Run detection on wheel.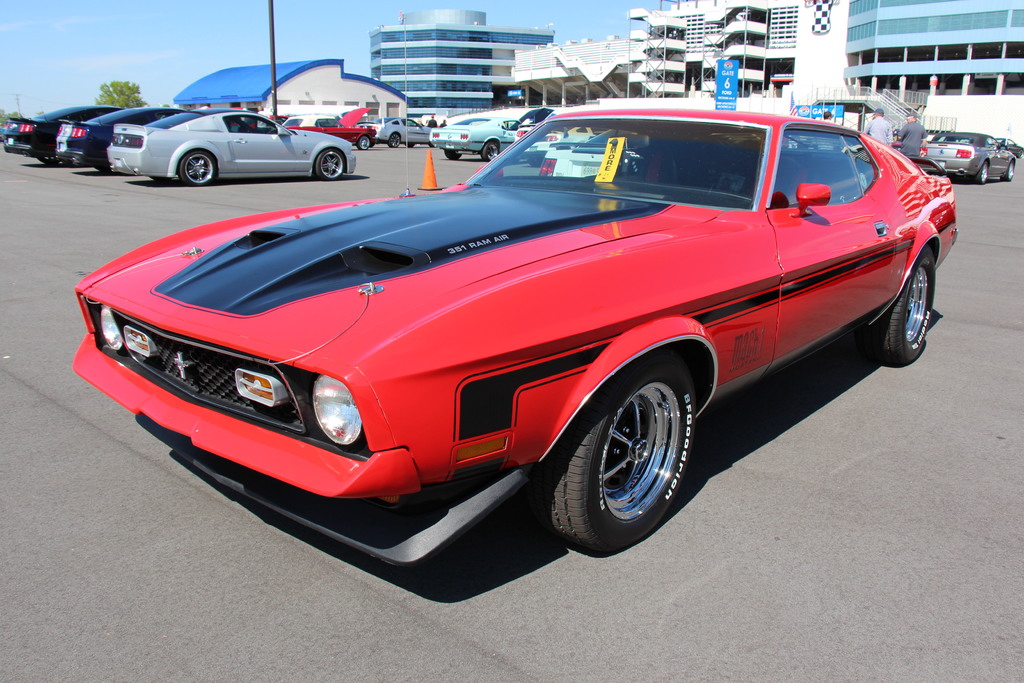
Result: 316/150/348/180.
